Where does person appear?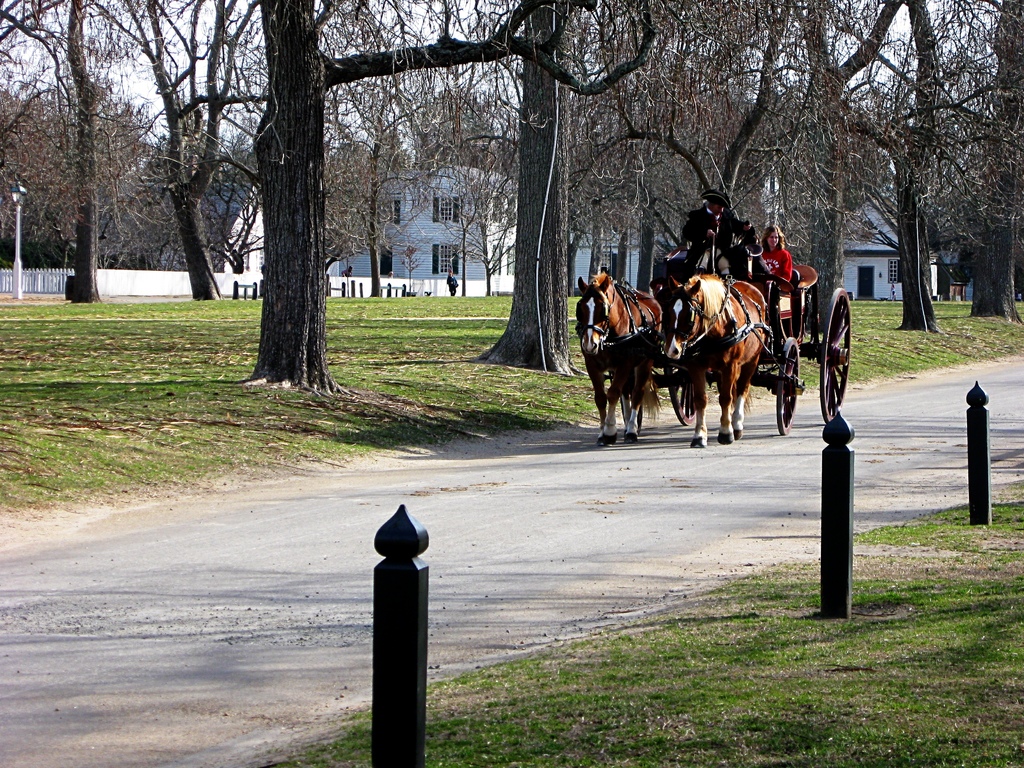
Appears at pyautogui.locateOnScreen(385, 267, 393, 276).
